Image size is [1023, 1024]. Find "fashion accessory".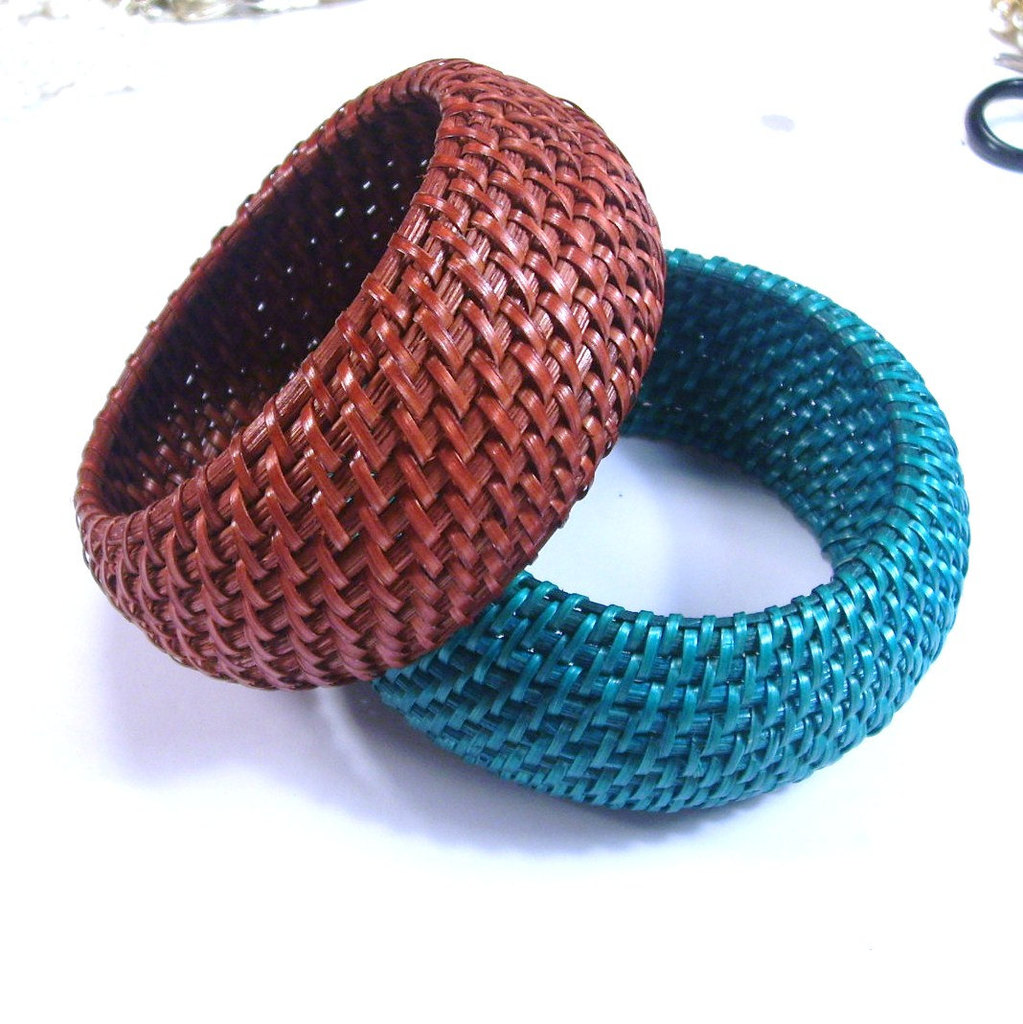
[x1=964, y1=0, x2=1022, y2=161].
